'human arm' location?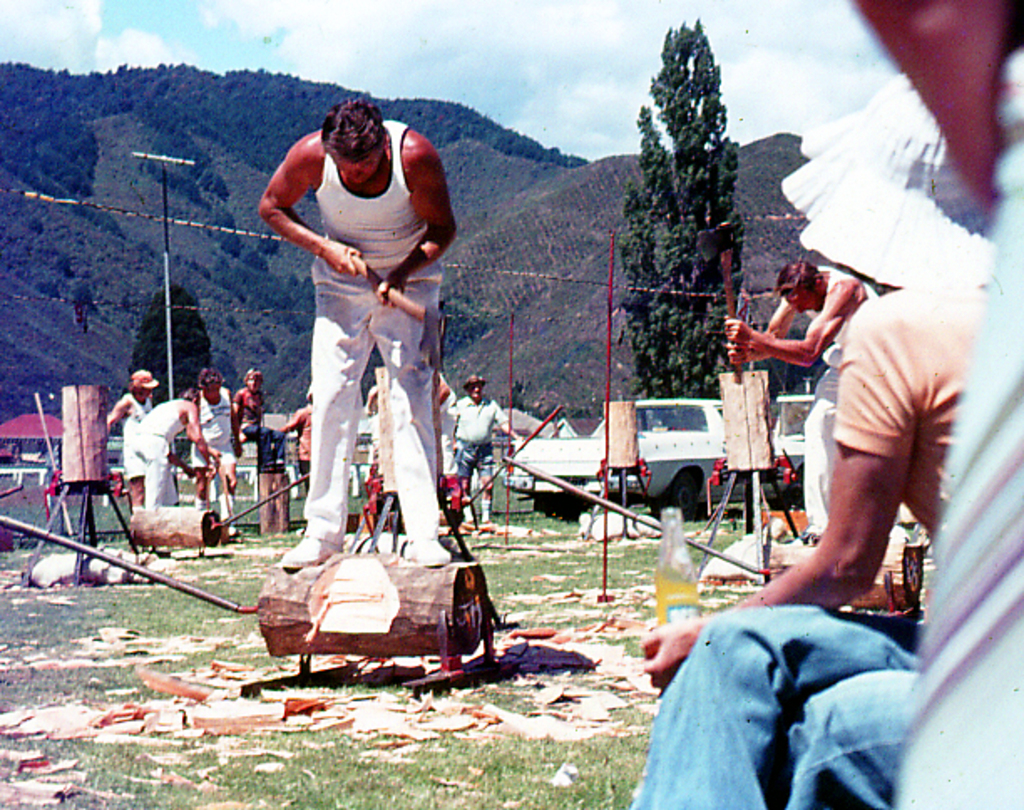
box=[641, 300, 917, 690]
